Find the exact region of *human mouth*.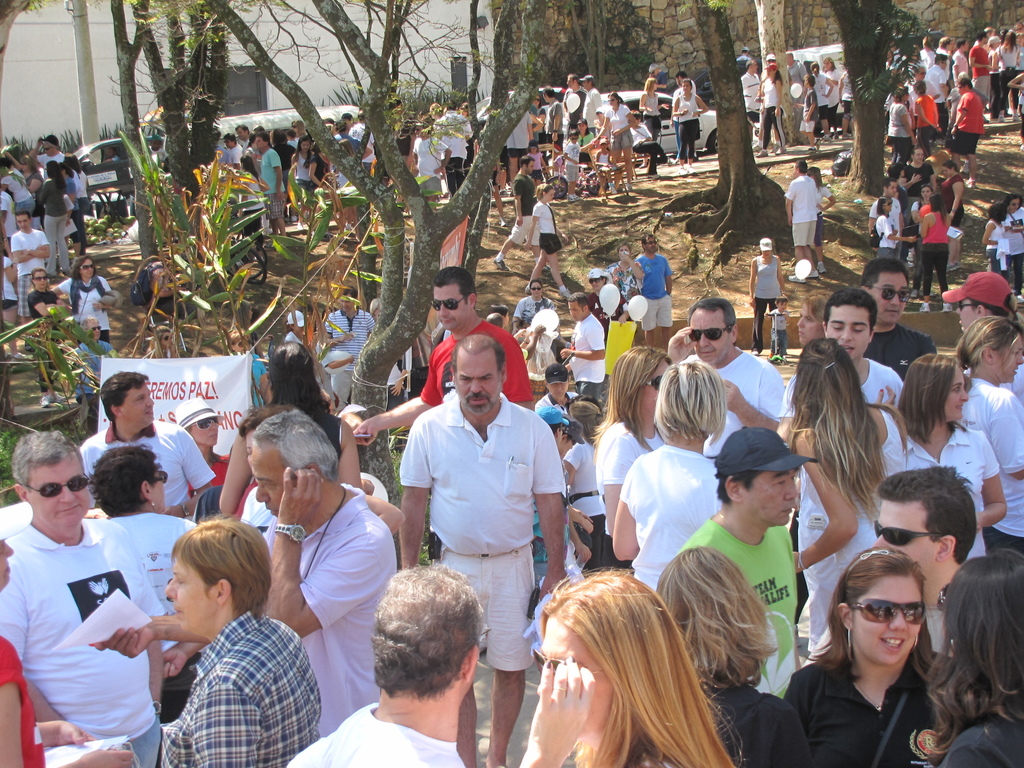
Exact region: rect(173, 605, 183, 618).
